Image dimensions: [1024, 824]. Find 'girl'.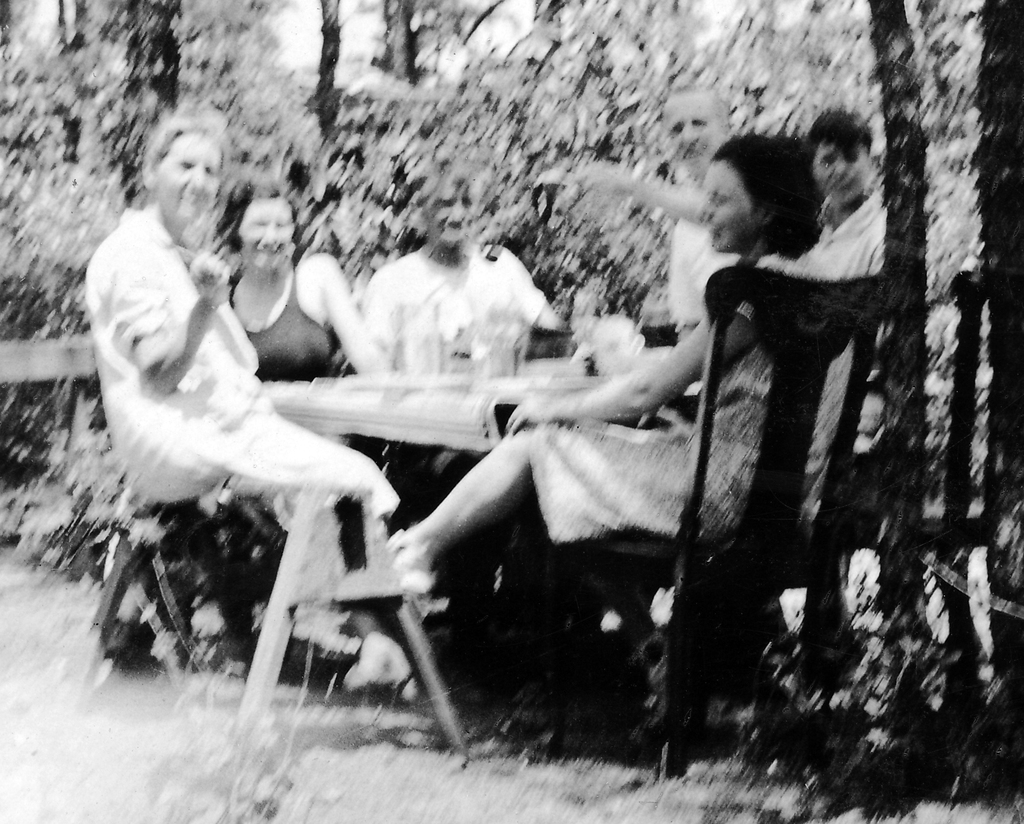
<box>302,119,851,590</box>.
